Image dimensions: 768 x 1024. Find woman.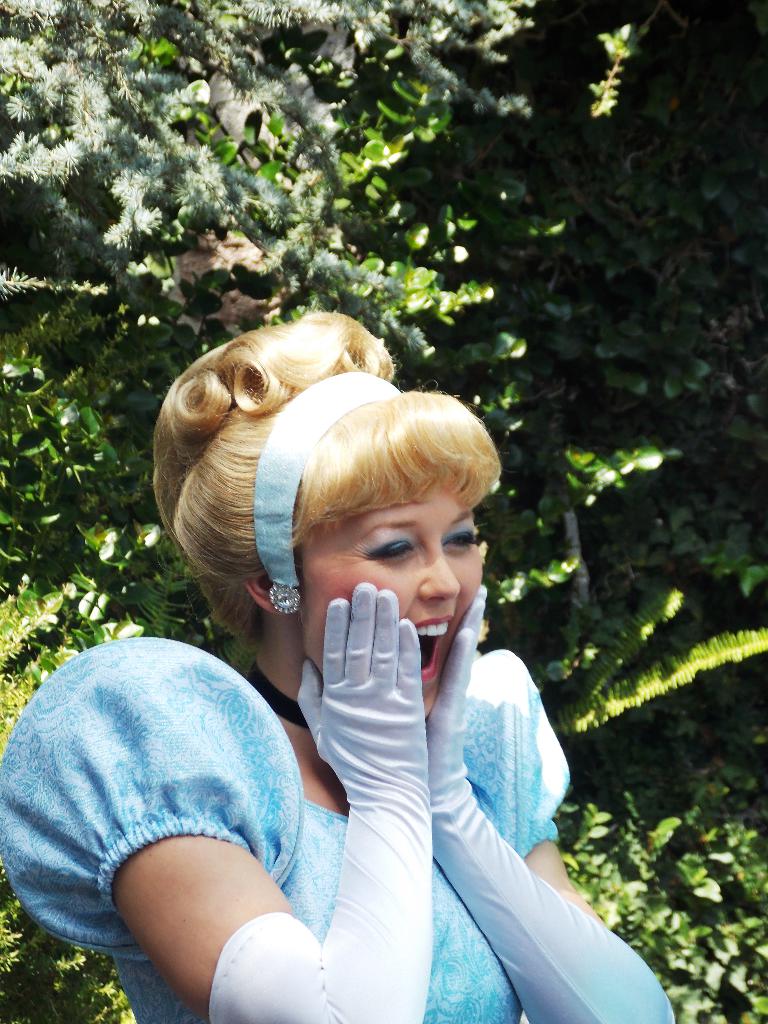
<box>79,307,632,1003</box>.
